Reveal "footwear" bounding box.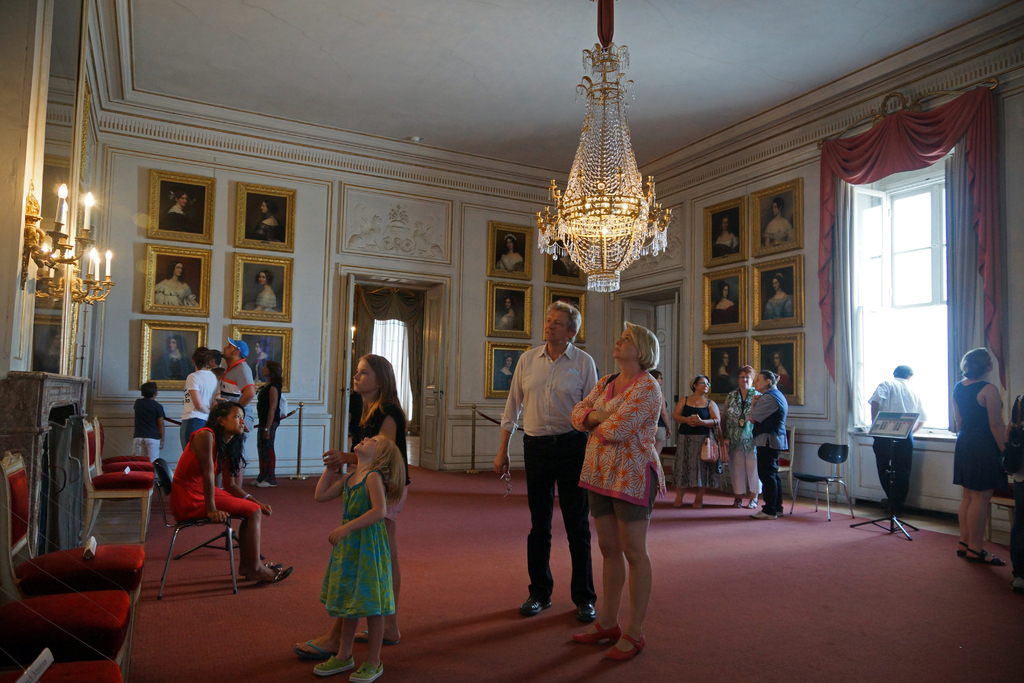
Revealed: box=[732, 494, 746, 509].
